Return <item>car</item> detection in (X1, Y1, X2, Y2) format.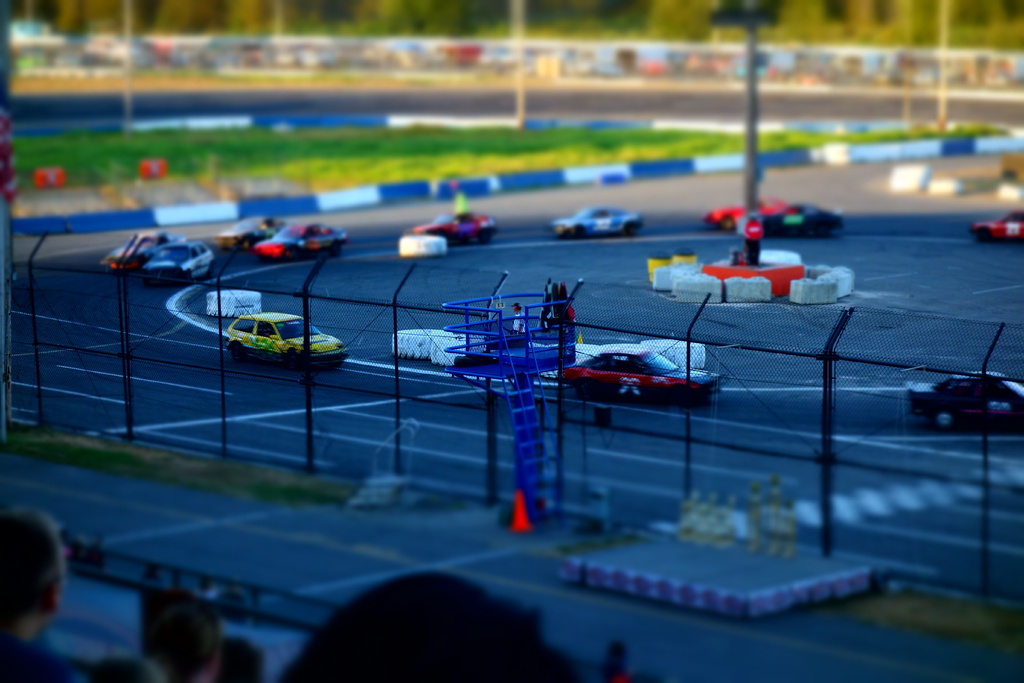
(744, 204, 843, 240).
